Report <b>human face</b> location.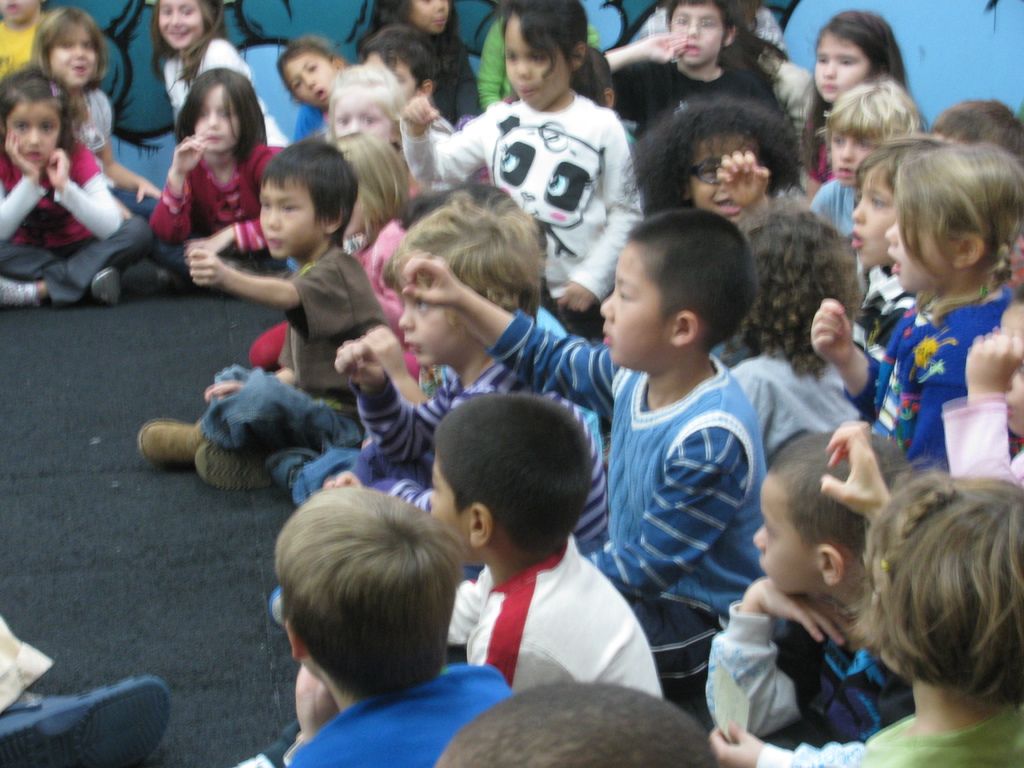
Report: (left=852, top=168, right=902, bottom=261).
